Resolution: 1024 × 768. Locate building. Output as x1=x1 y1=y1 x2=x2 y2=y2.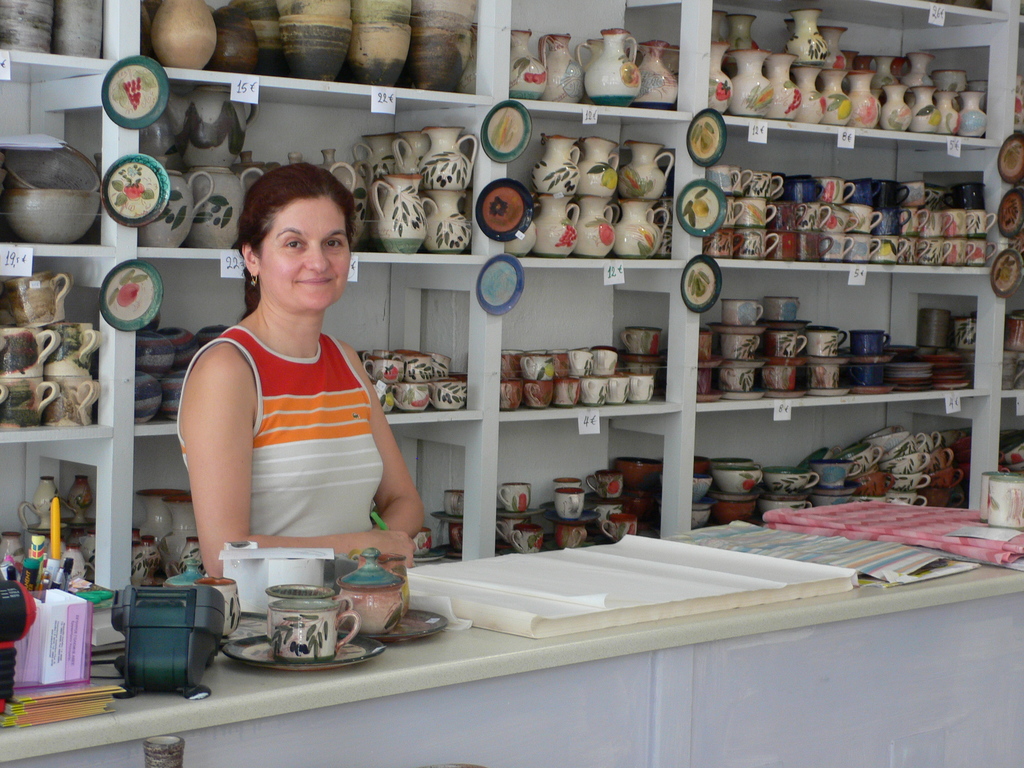
x1=0 y1=0 x2=1023 y2=767.
